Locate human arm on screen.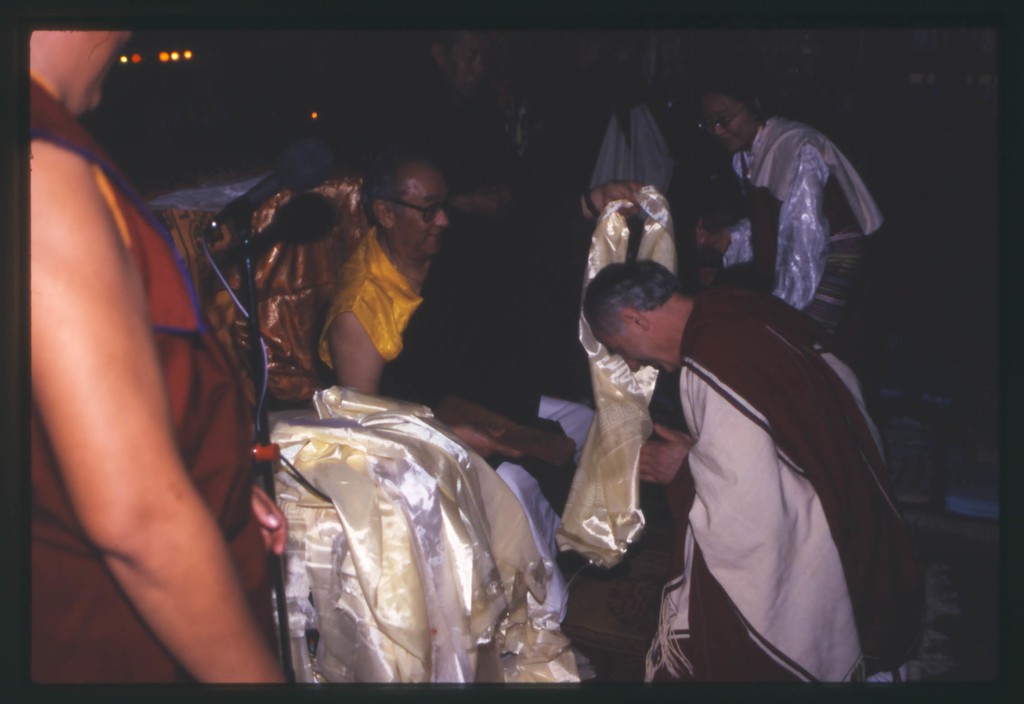
On screen at pyautogui.locateOnScreen(327, 281, 543, 462).
